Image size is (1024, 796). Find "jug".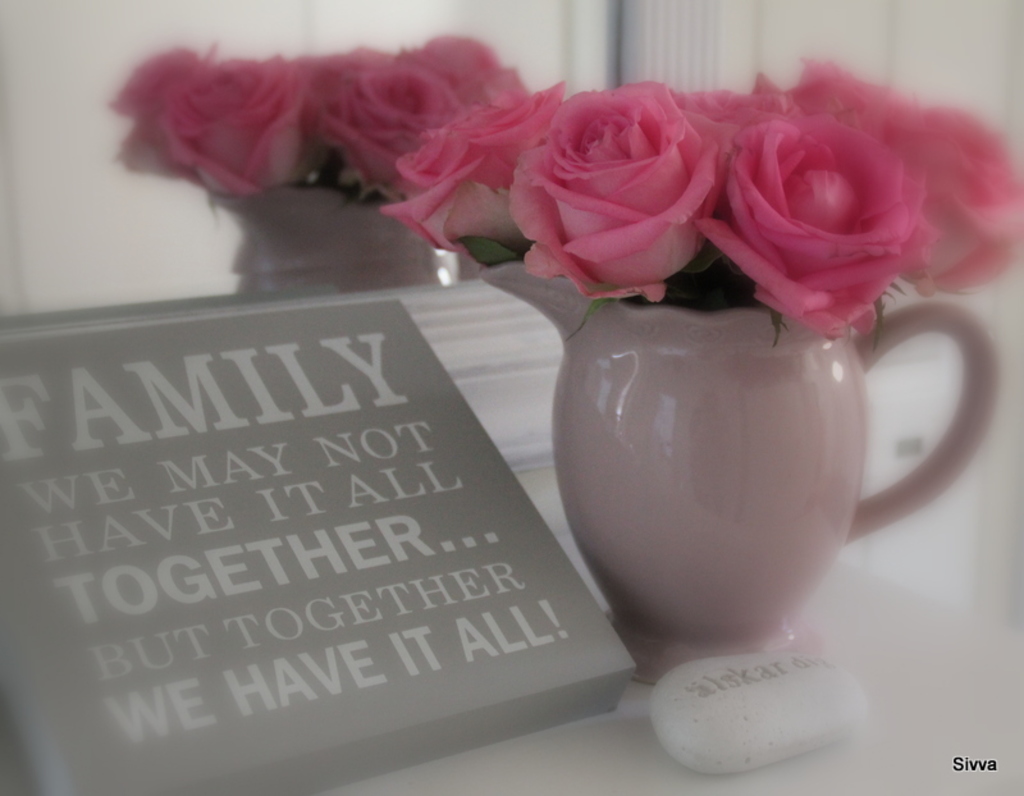
box=[412, 170, 970, 682].
